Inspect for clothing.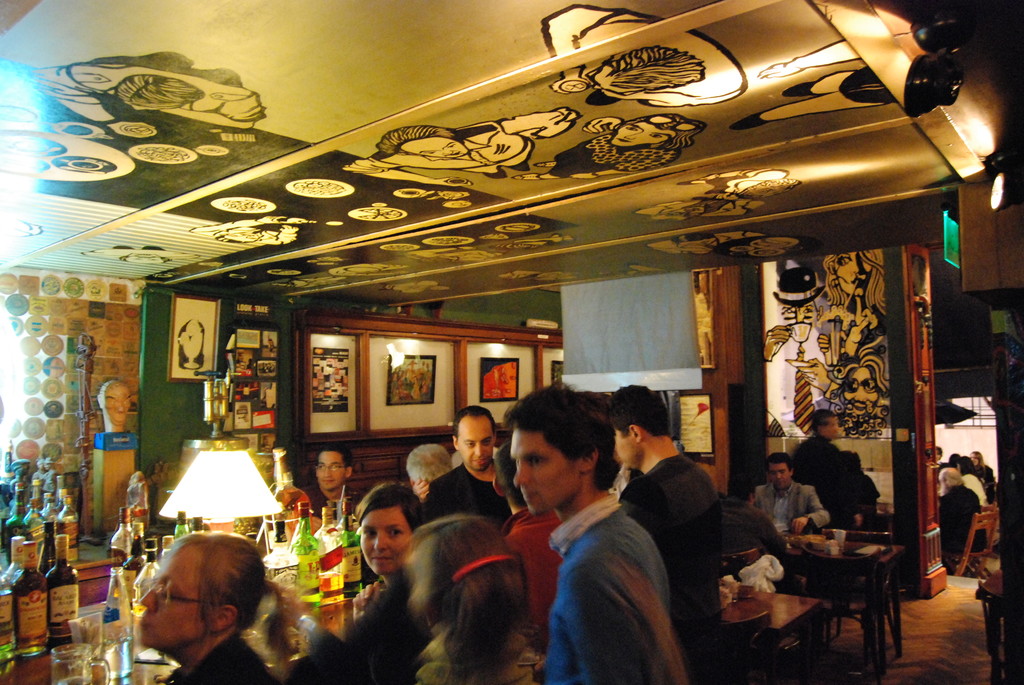
Inspection: box(619, 452, 719, 676).
